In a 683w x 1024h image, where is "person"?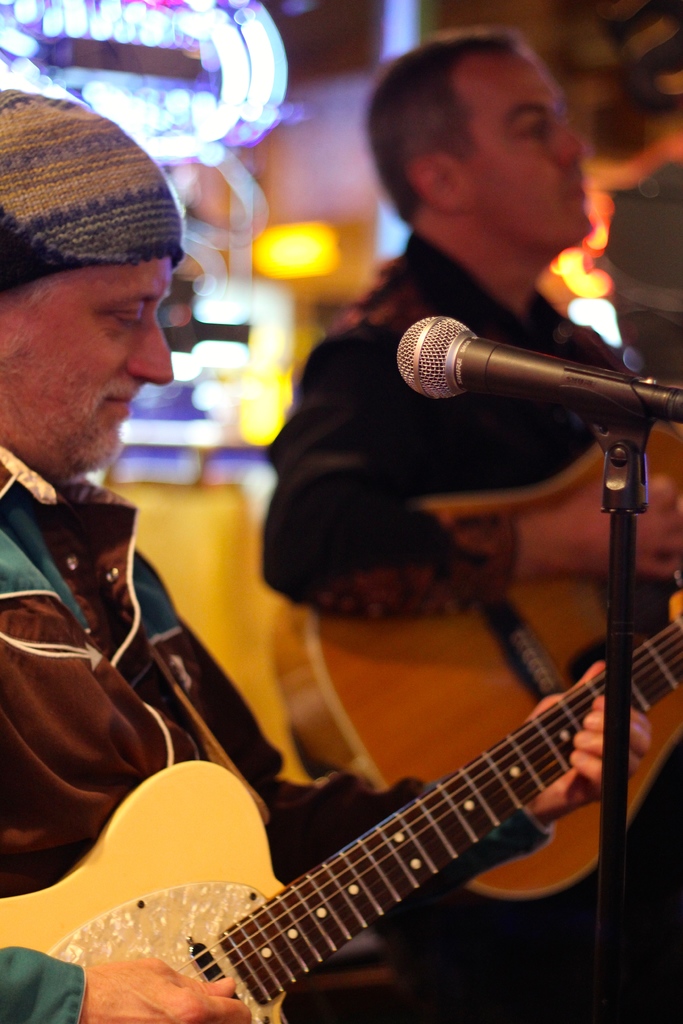
box=[0, 87, 657, 1023].
